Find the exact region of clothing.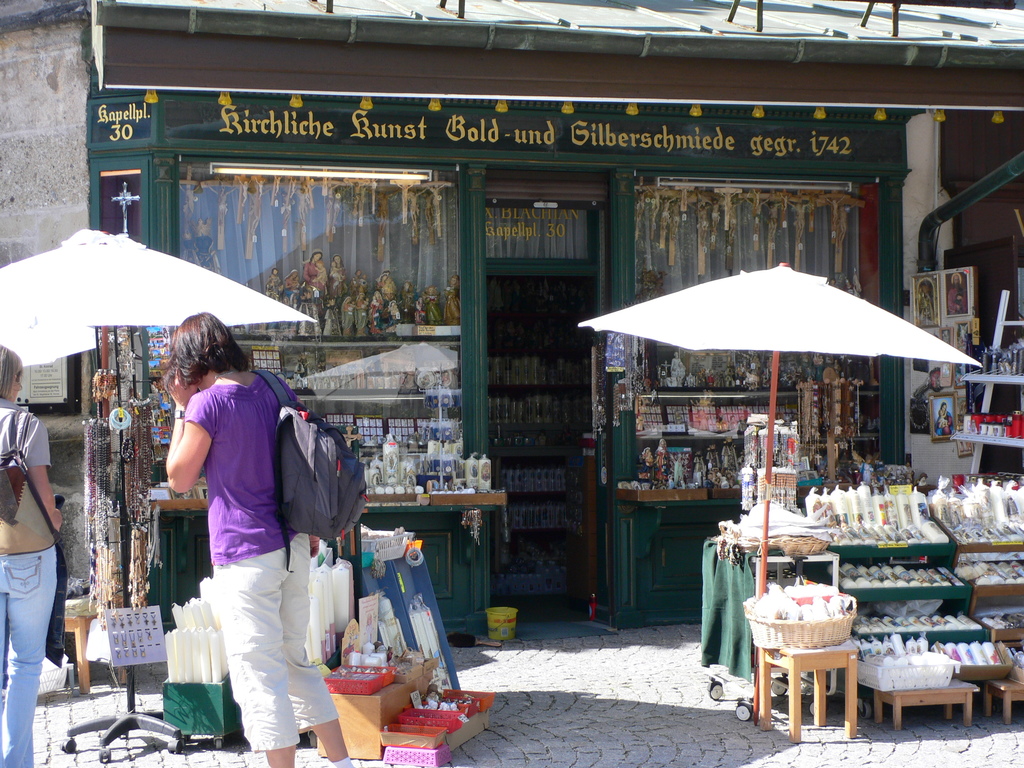
Exact region: (652, 442, 668, 481).
